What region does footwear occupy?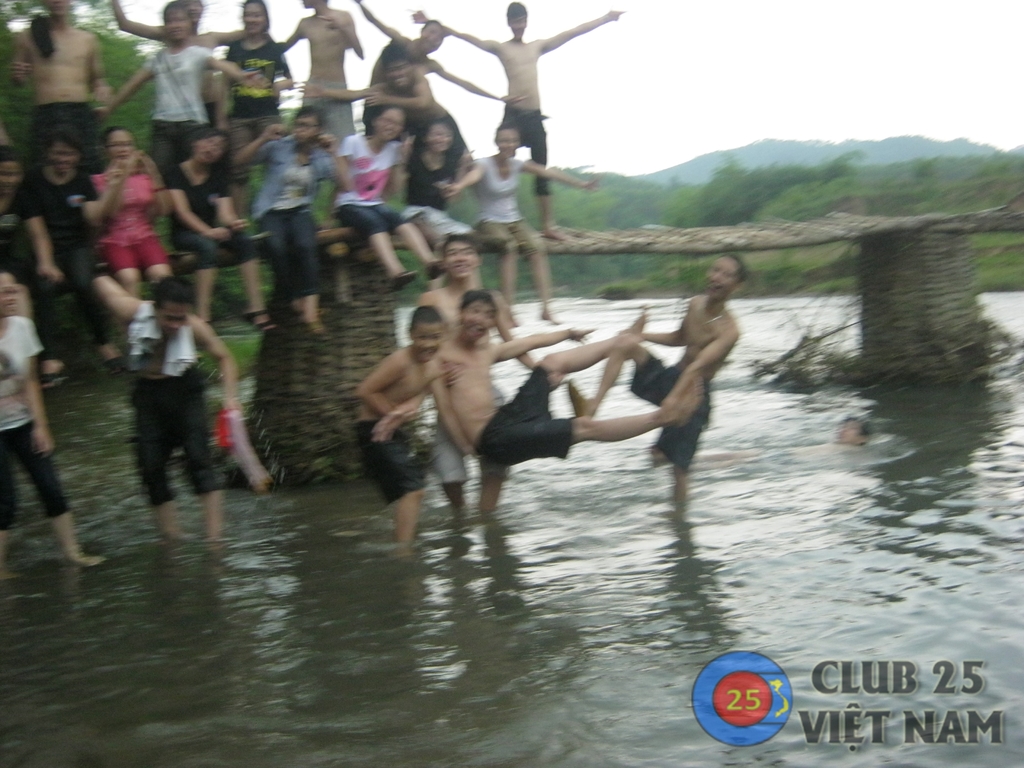
(99, 349, 127, 373).
